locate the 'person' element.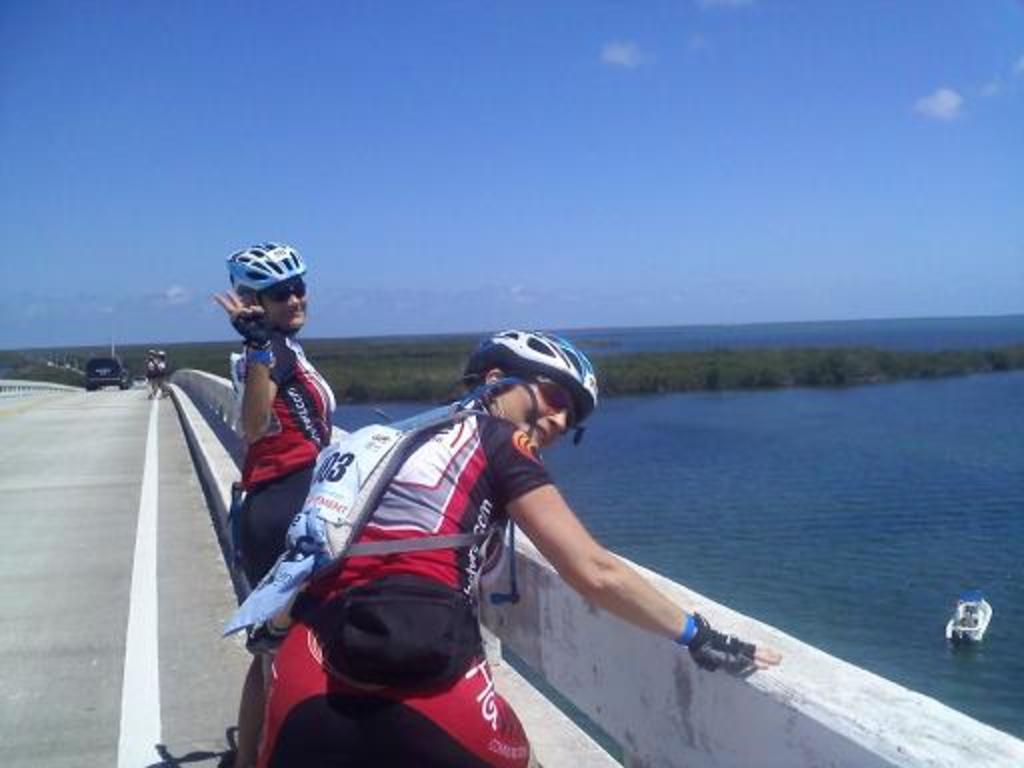
Element bbox: BBox(146, 346, 158, 396).
